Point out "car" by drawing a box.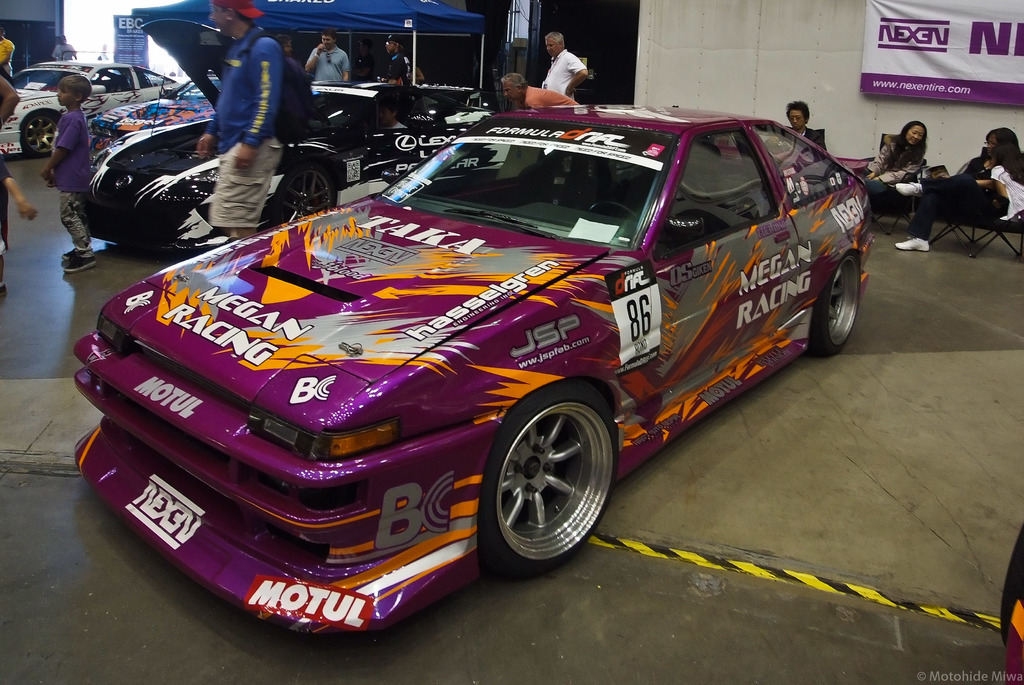
box(0, 58, 190, 162).
